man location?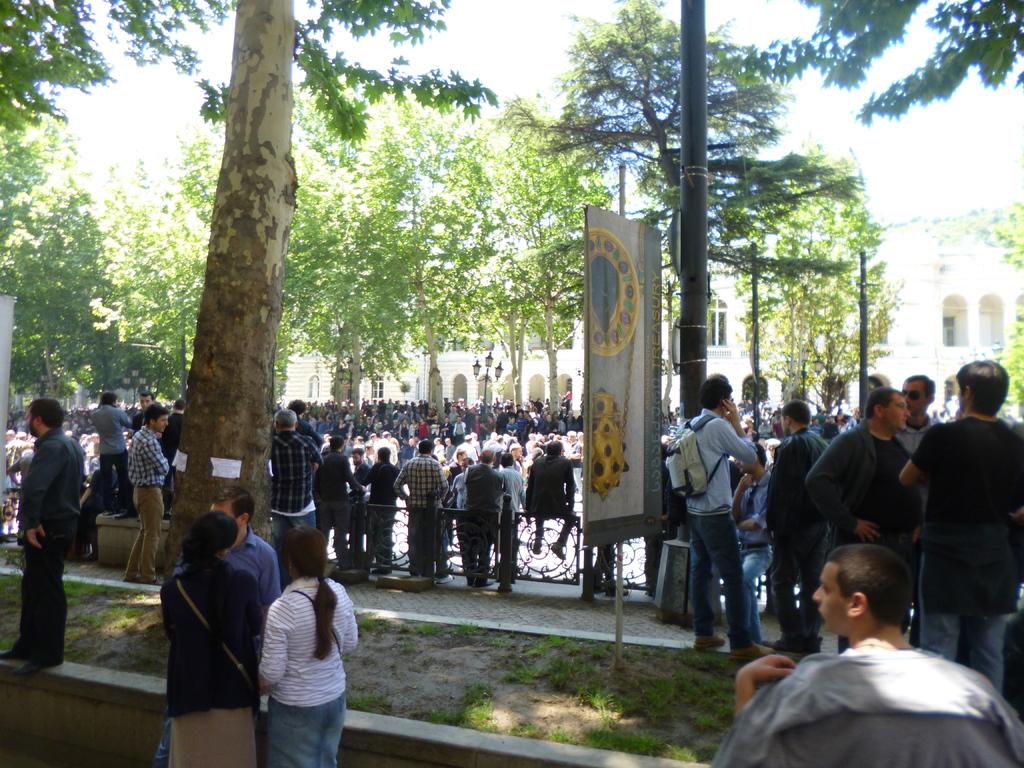
Rect(4, 400, 86, 671)
